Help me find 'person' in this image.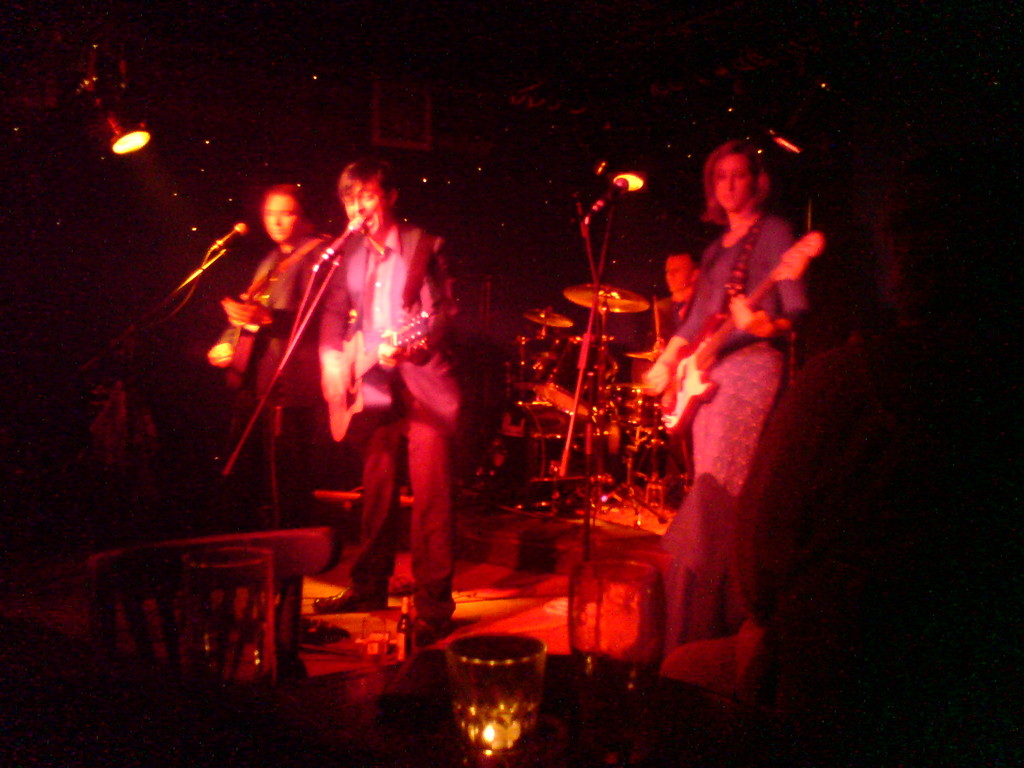
Found it: 314 156 463 657.
